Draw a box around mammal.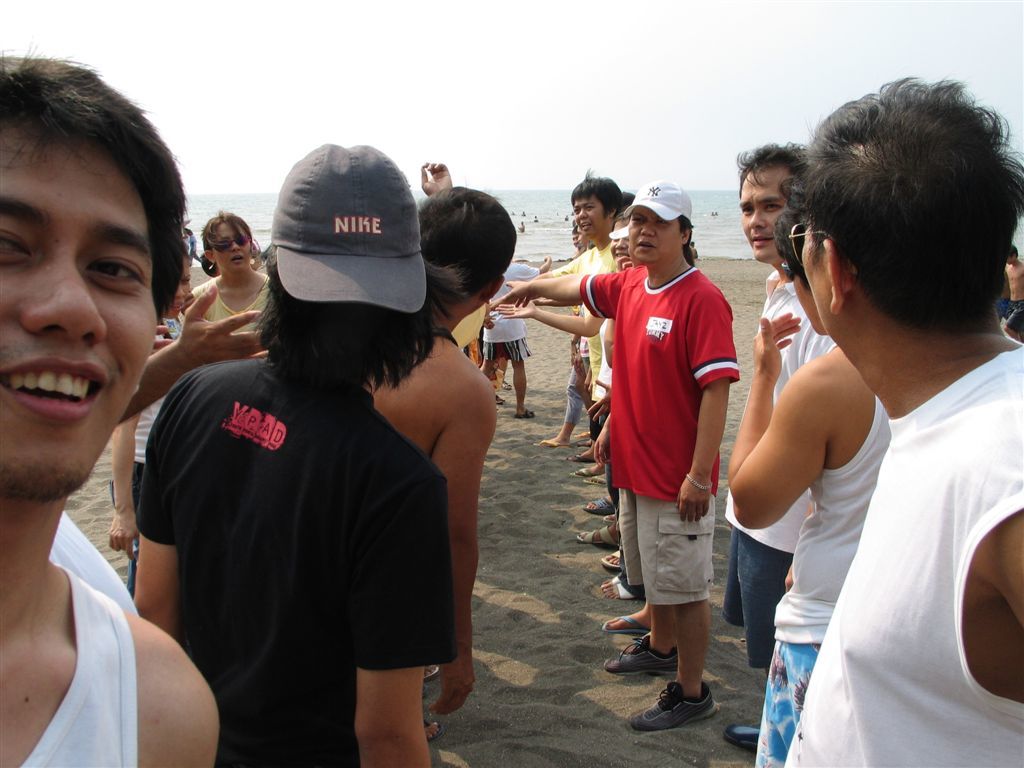
188/208/274/351.
